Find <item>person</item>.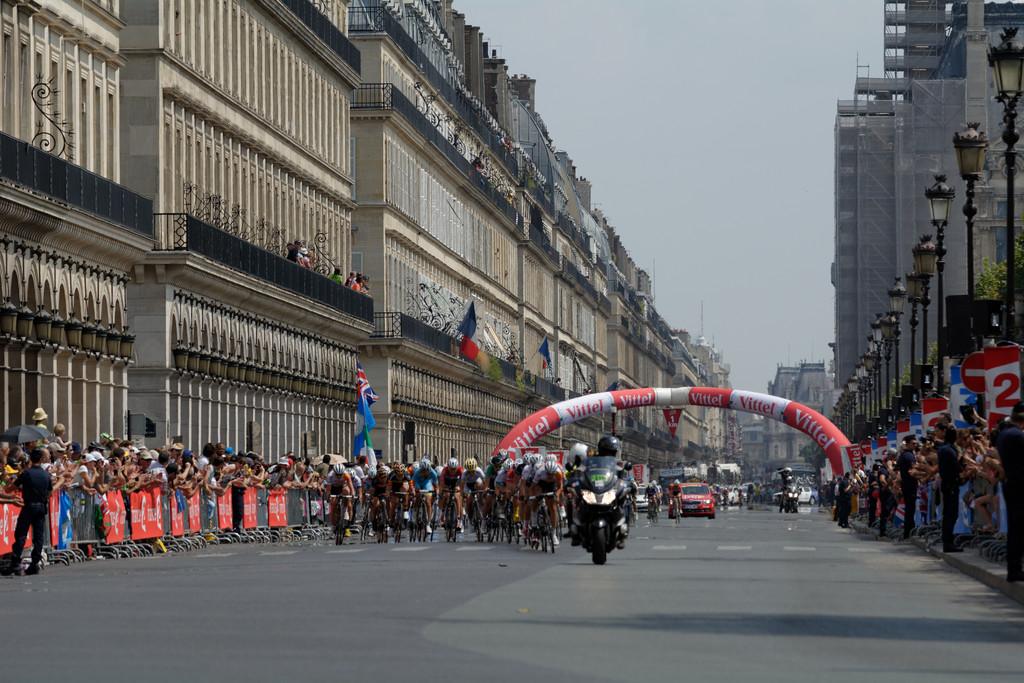
(588, 438, 627, 466).
